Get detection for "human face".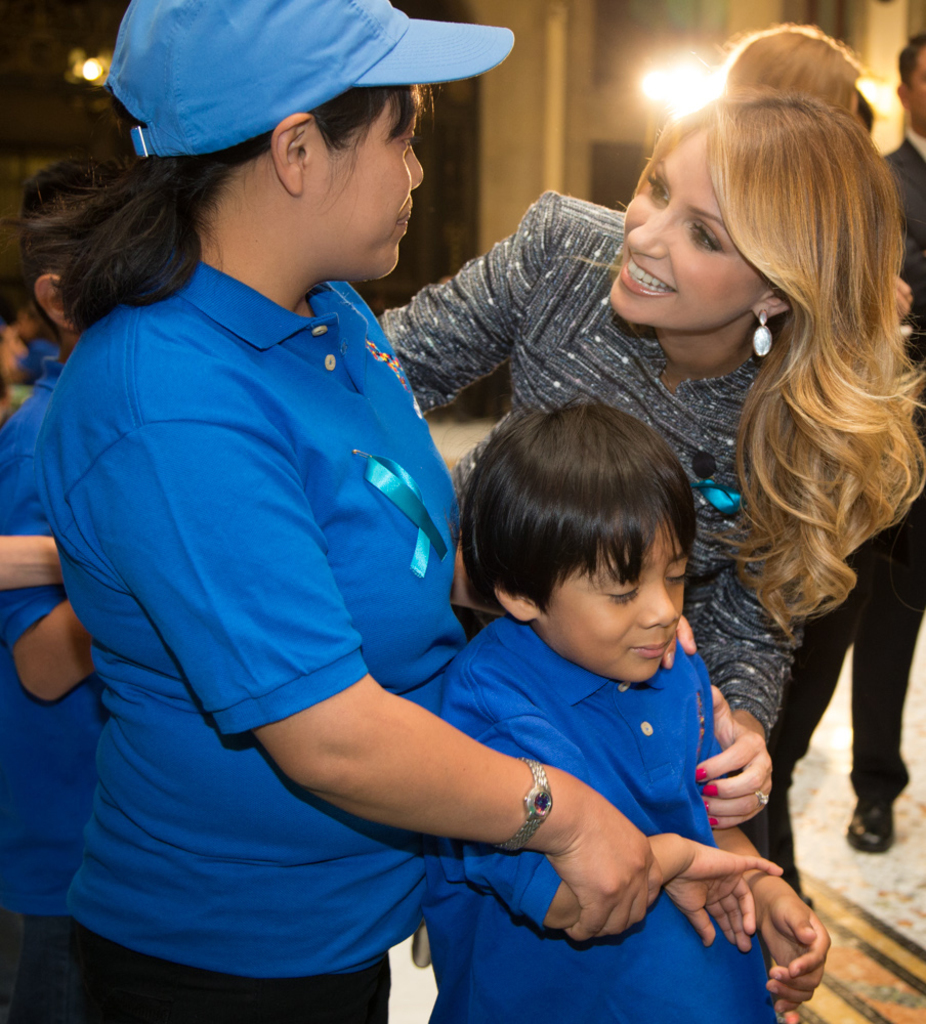
Detection: x1=608 y1=128 x2=764 y2=335.
